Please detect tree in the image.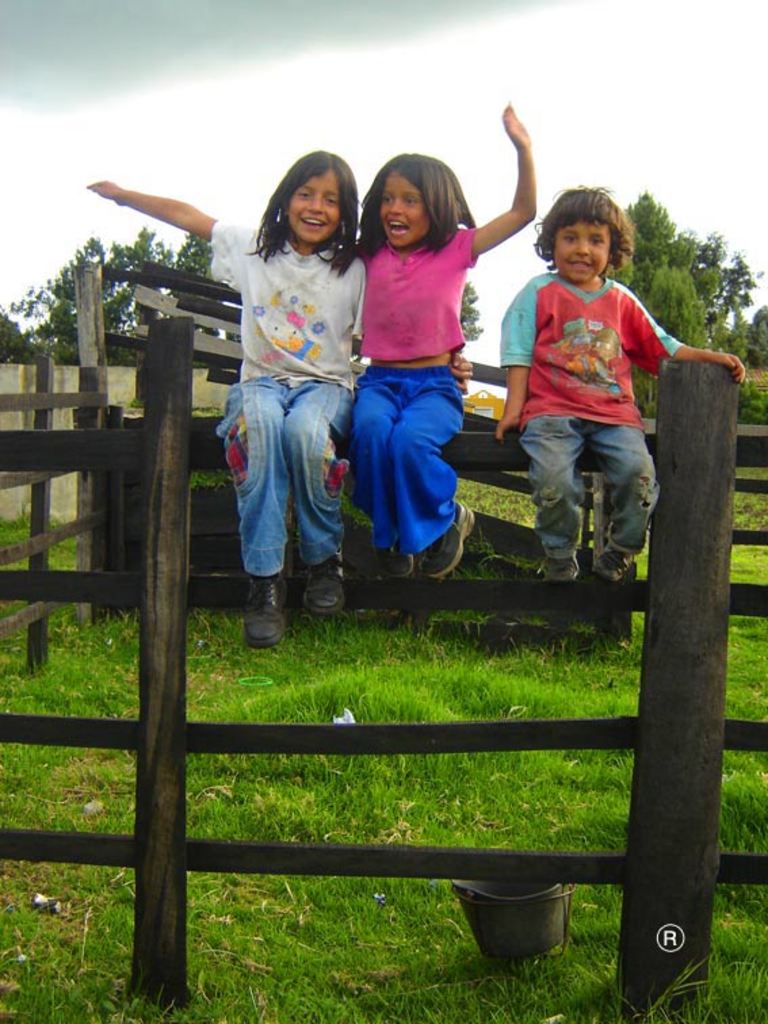
box=[539, 173, 767, 465].
